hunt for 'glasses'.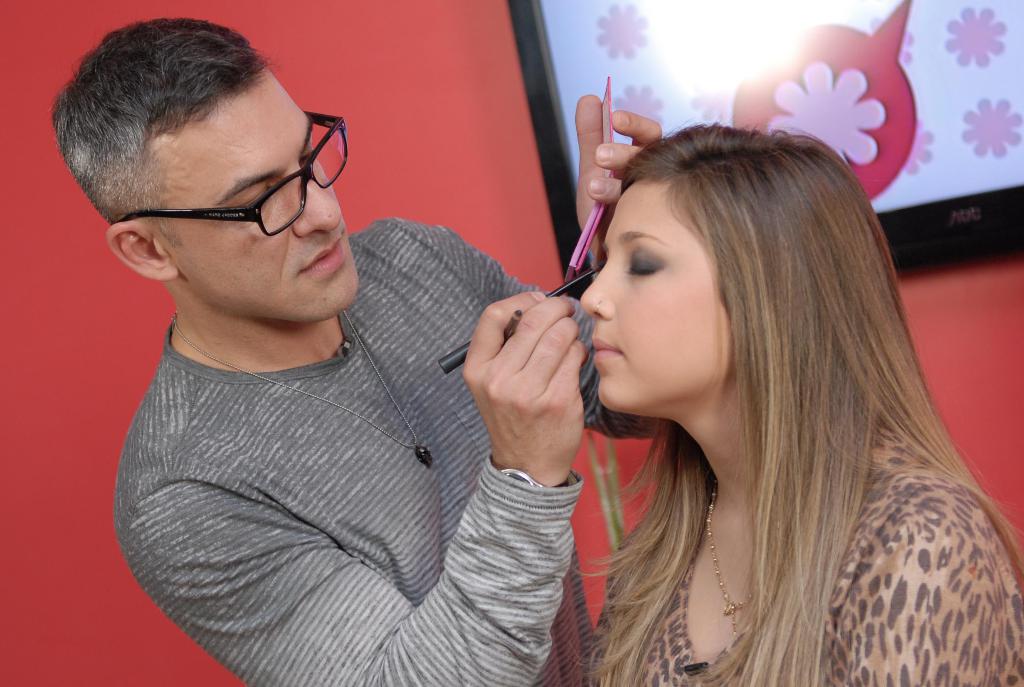
Hunted down at 124,136,351,245.
